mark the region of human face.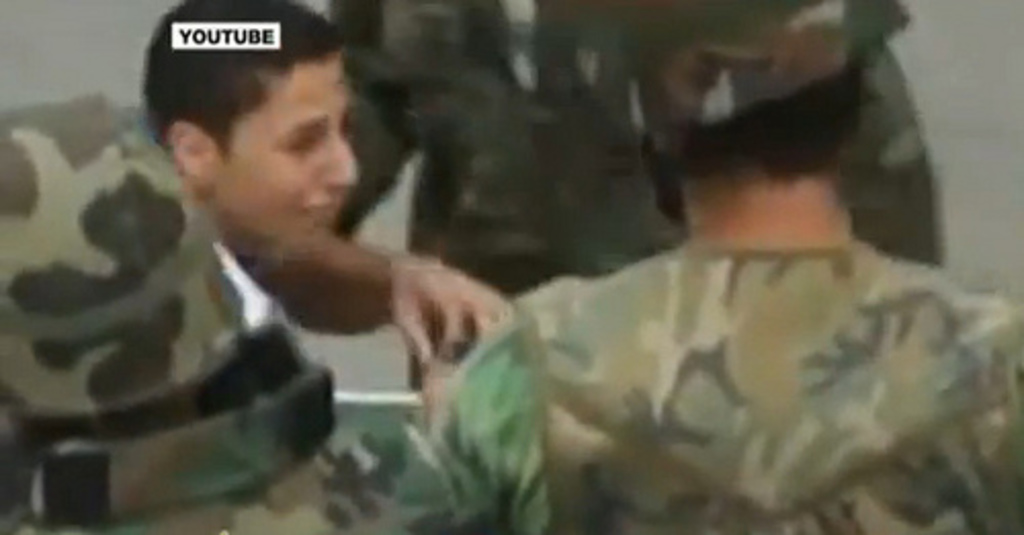
Region: box=[217, 49, 352, 250].
